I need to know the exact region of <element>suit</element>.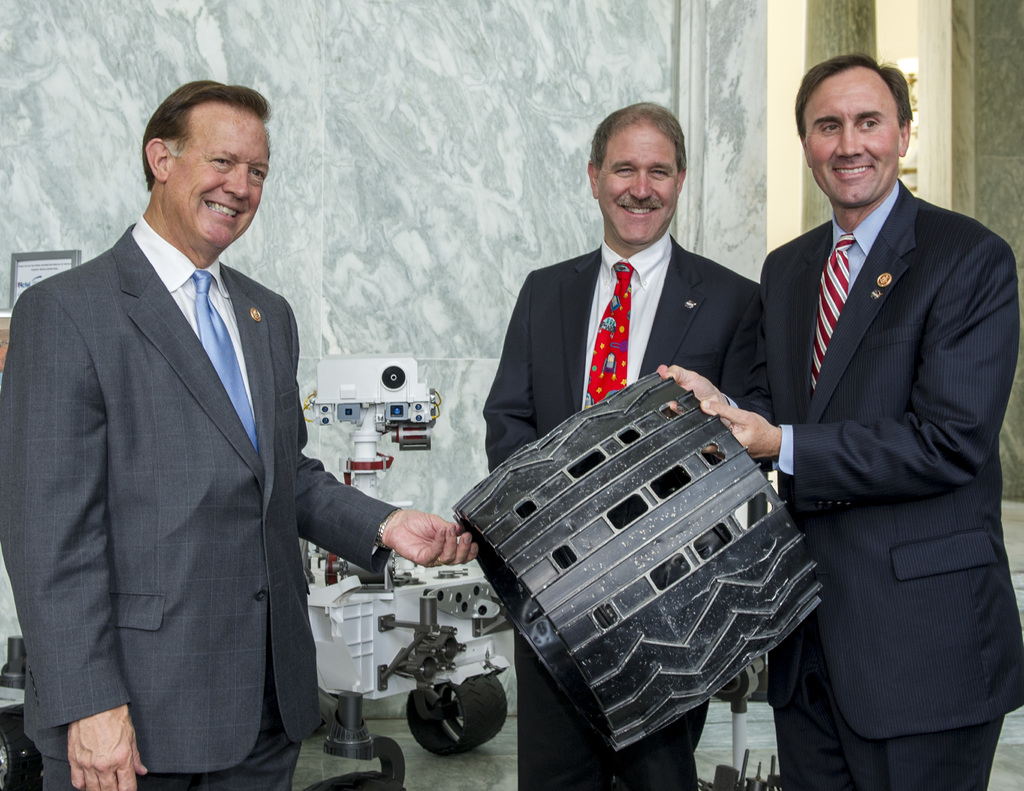
Region: bbox=[22, 106, 374, 788].
